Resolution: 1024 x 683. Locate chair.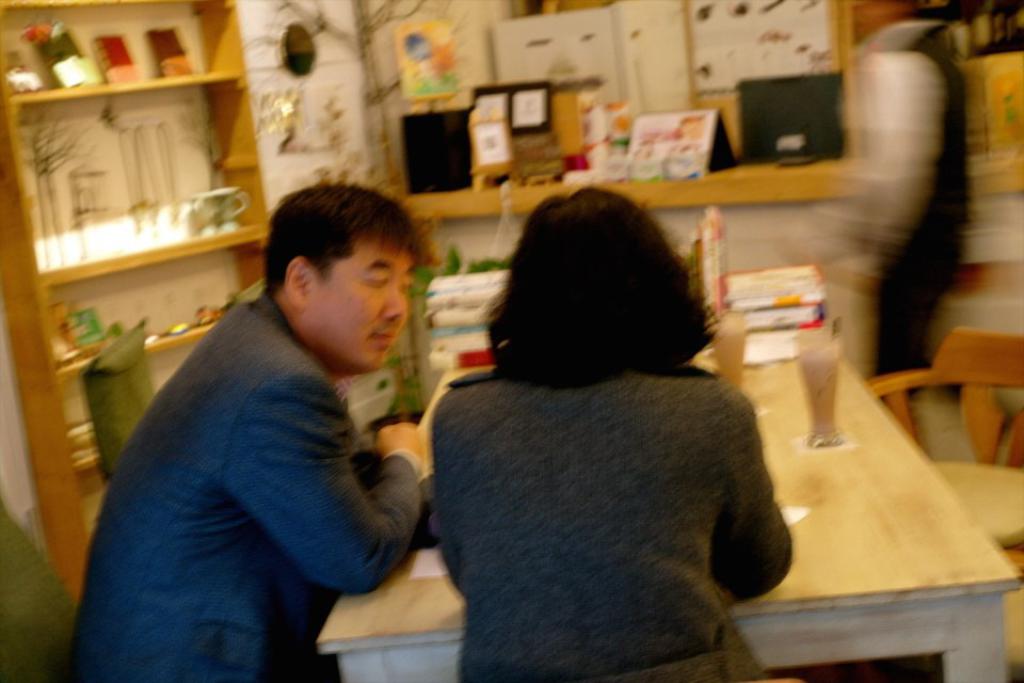
region(80, 319, 158, 480).
